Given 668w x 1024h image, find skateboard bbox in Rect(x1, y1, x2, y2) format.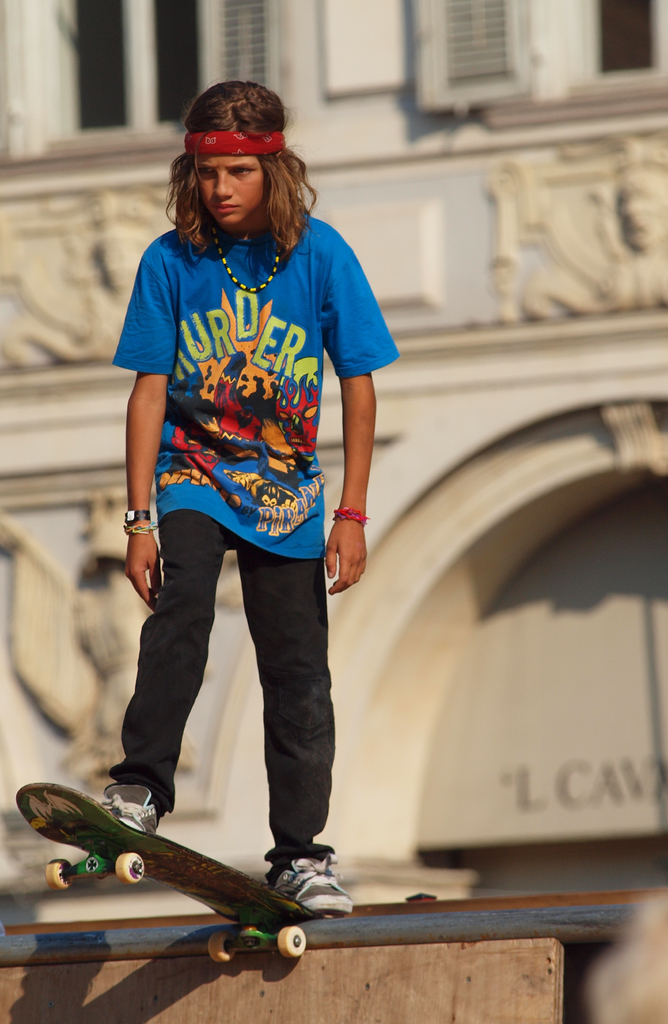
Rect(4, 763, 378, 972).
